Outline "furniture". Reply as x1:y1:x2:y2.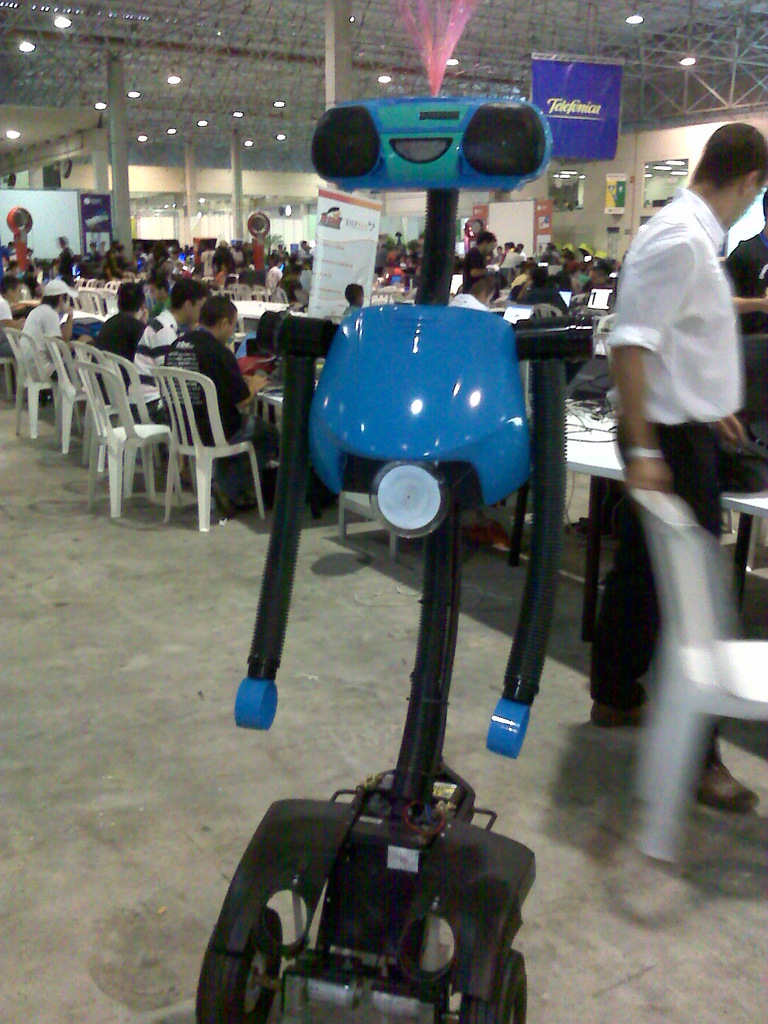
506:393:767:639.
